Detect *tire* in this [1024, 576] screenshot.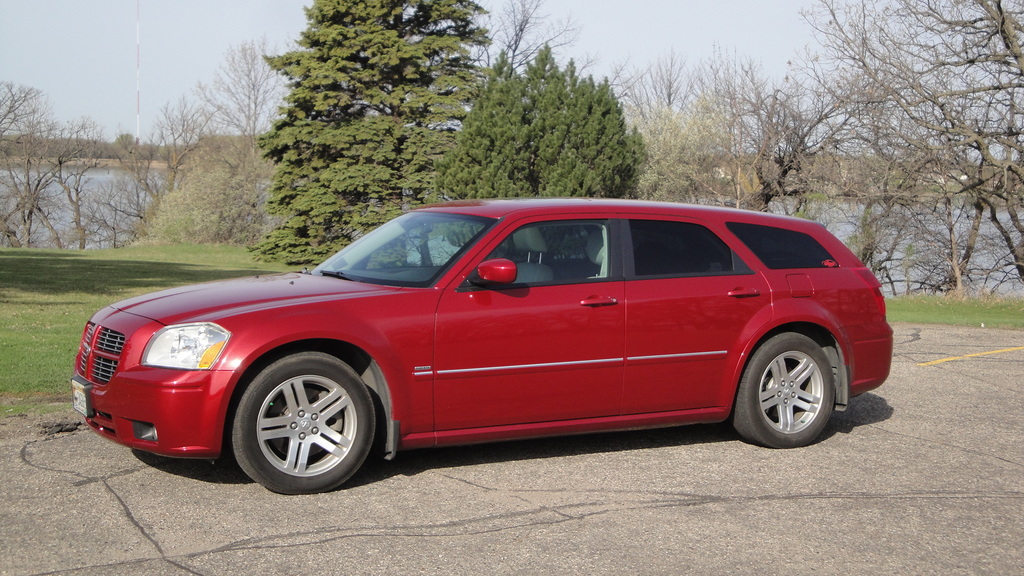
Detection: box=[730, 332, 835, 451].
